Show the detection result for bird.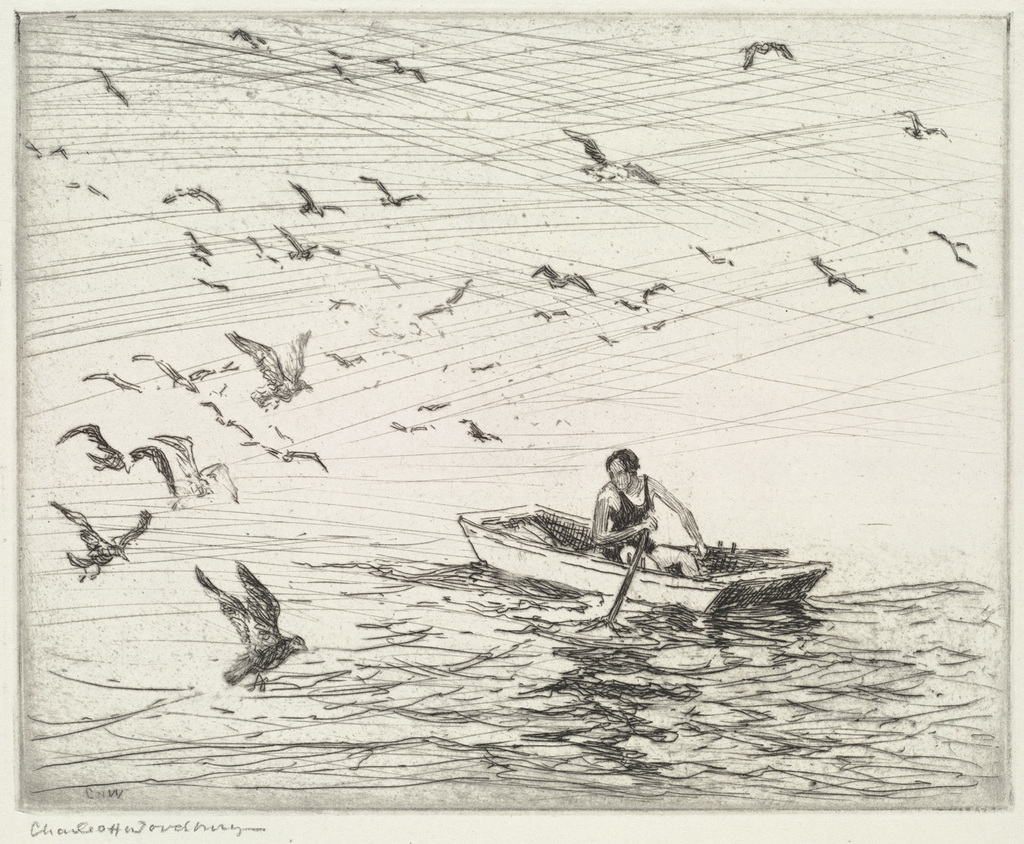
BBox(186, 566, 307, 669).
